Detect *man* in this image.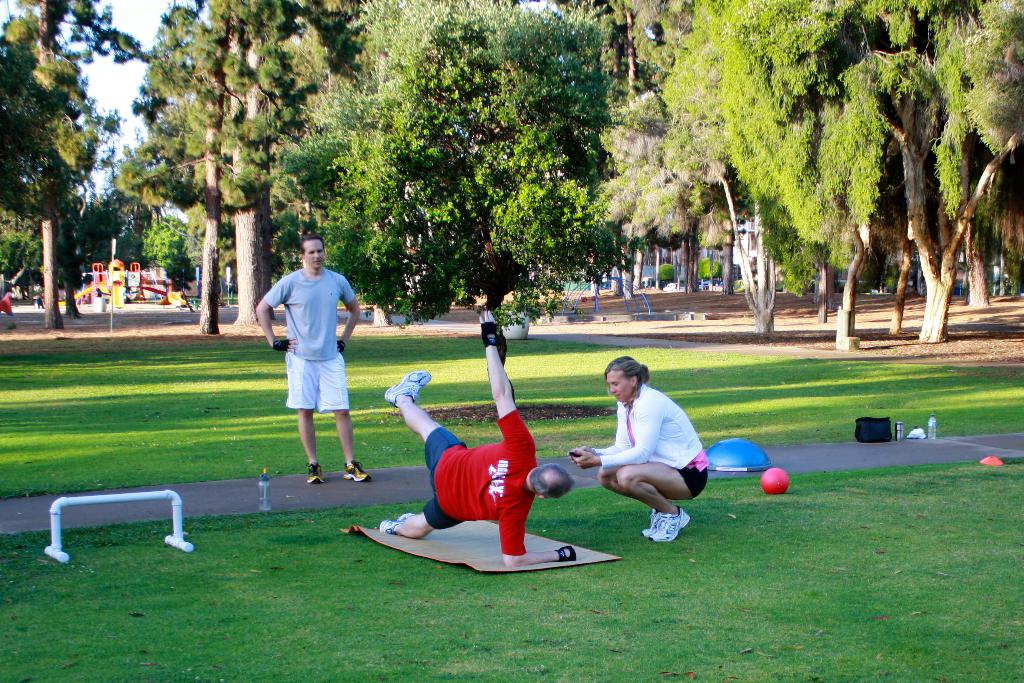
Detection: 378,309,581,563.
